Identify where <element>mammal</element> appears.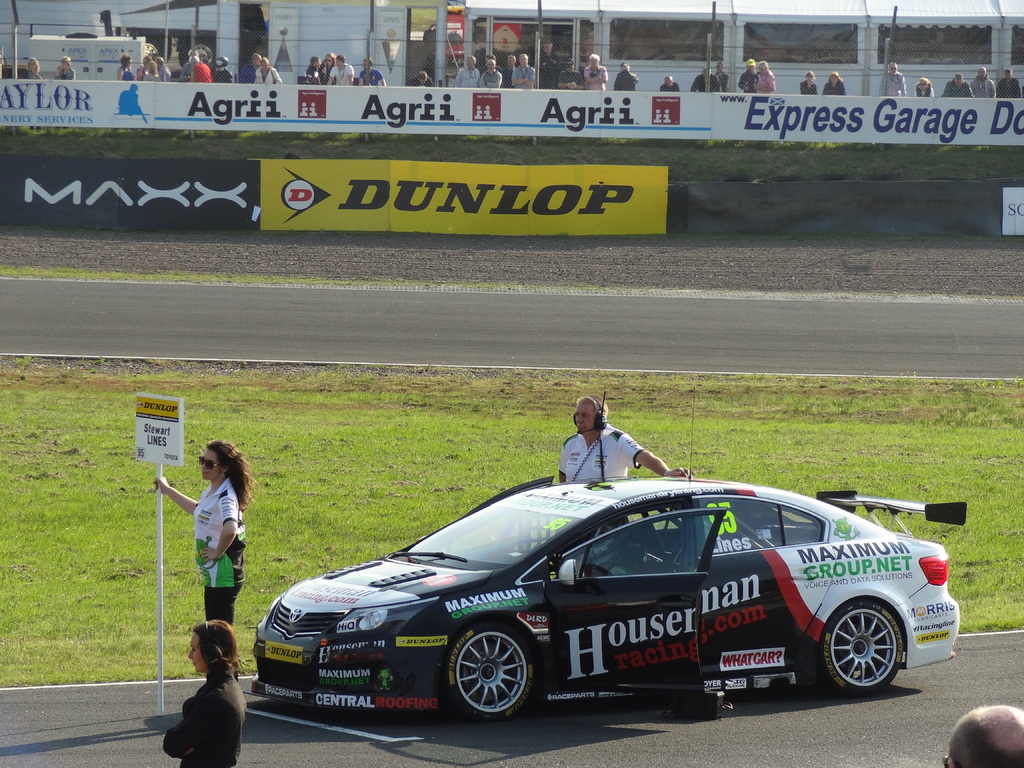
Appears at l=801, t=71, r=816, b=95.
